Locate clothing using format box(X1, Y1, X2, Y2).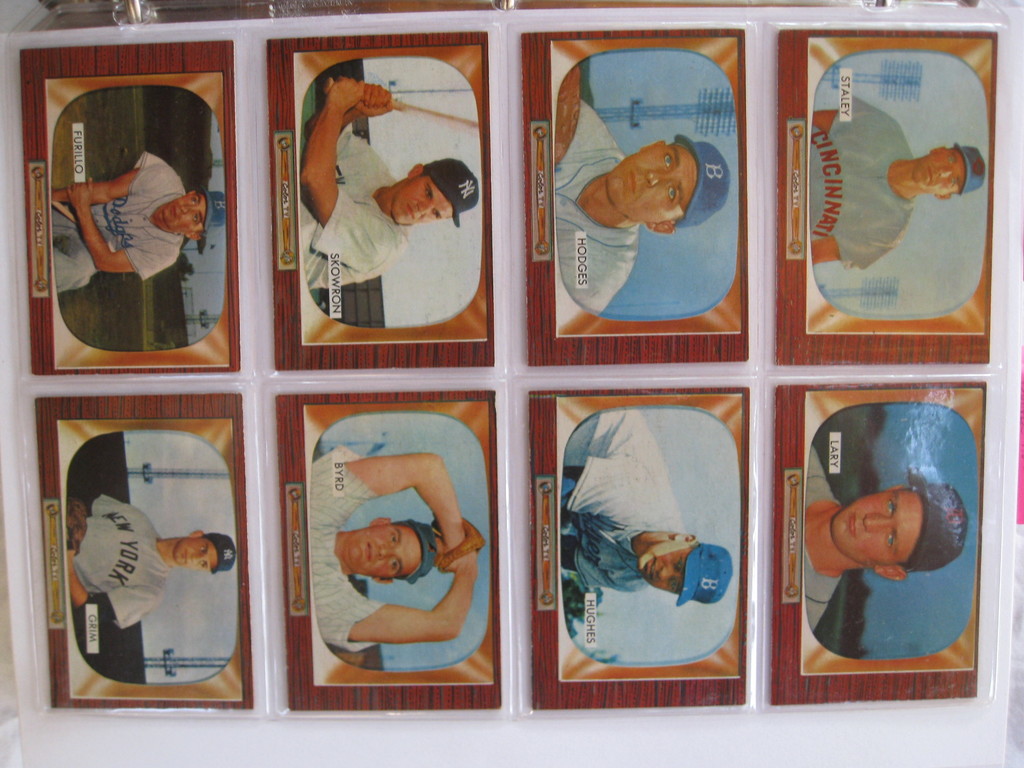
box(557, 416, 687, 626).
